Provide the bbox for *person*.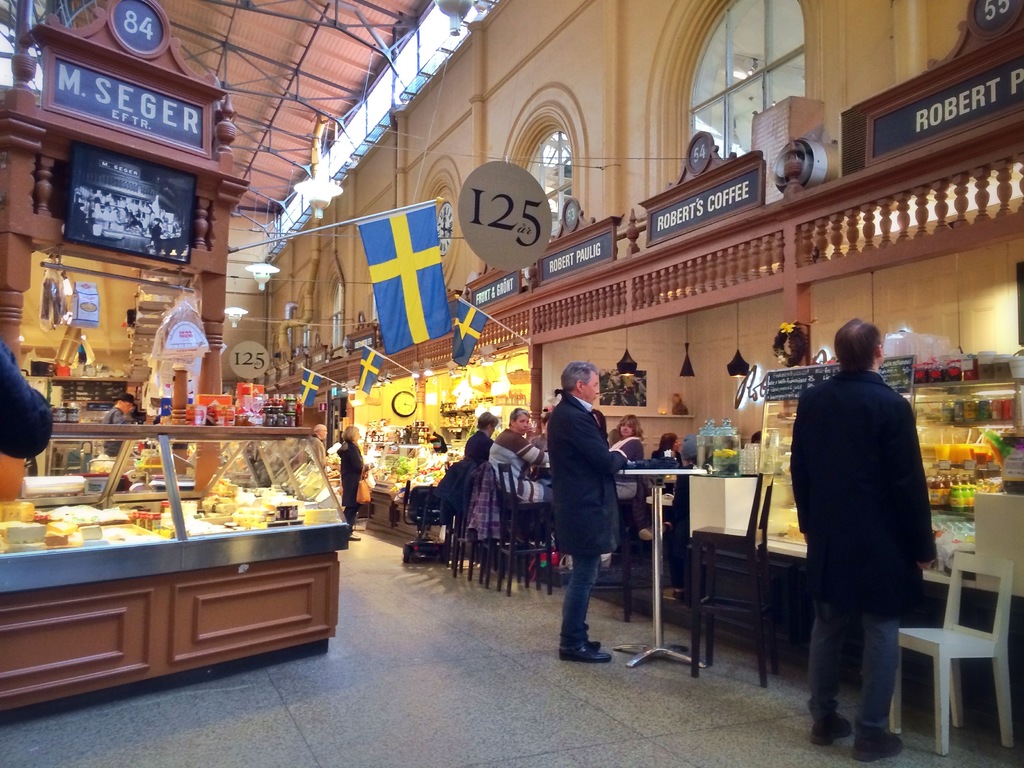
locate(649, 430, 682, 466).
